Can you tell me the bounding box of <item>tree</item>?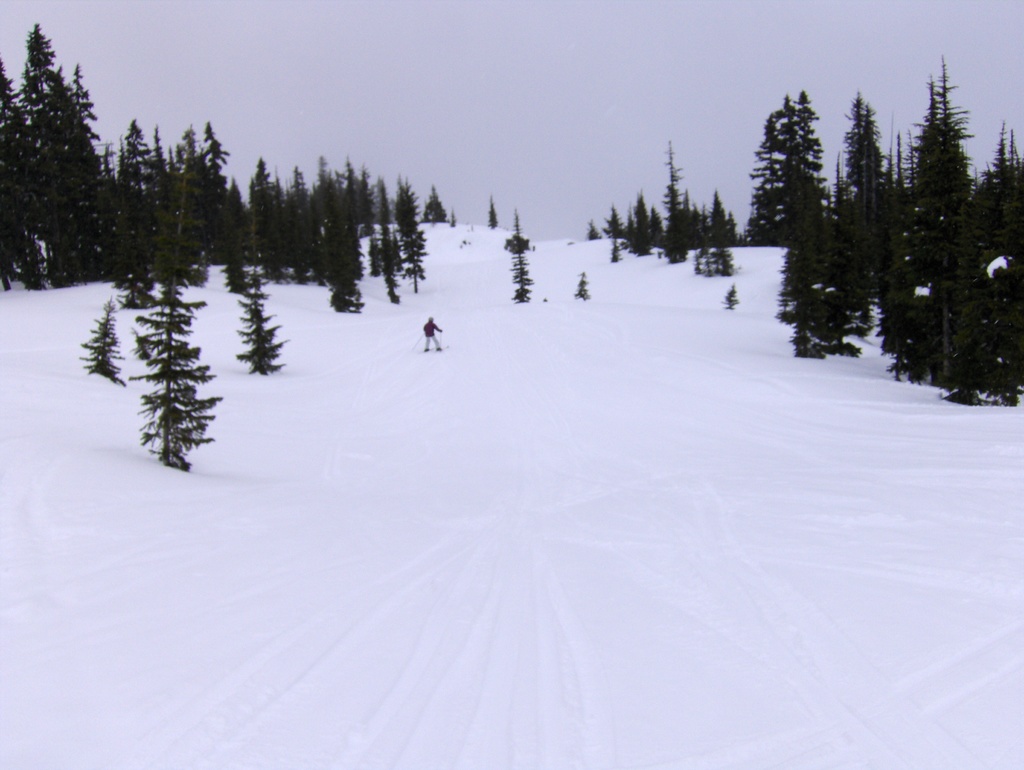
bbox=(689, 230, 721, 278).
